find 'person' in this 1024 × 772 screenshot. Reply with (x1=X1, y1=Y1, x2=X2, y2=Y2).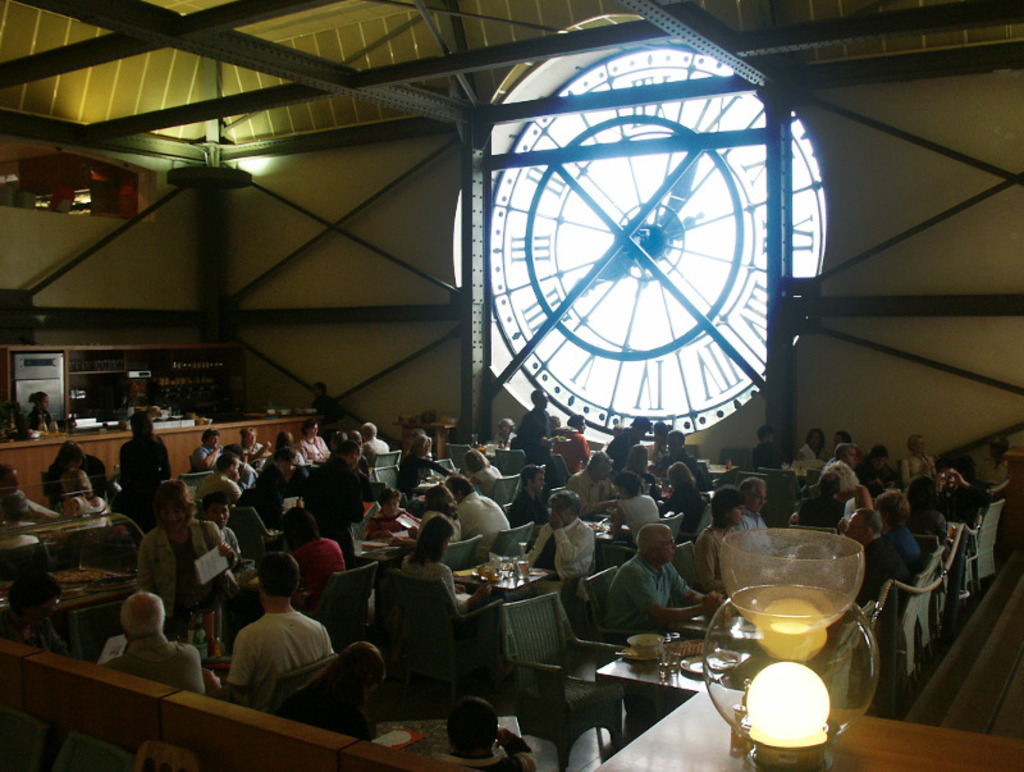
(x1=739, y1=476, x2=777, y2=530).
